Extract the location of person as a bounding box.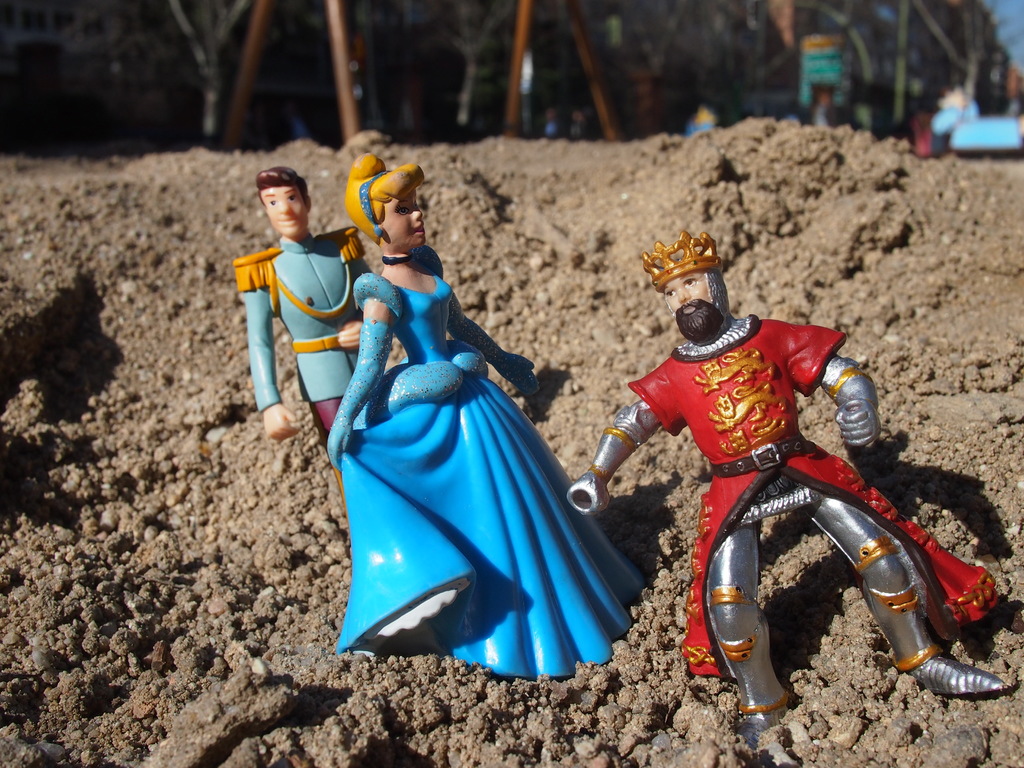
(623,211,895,707).
